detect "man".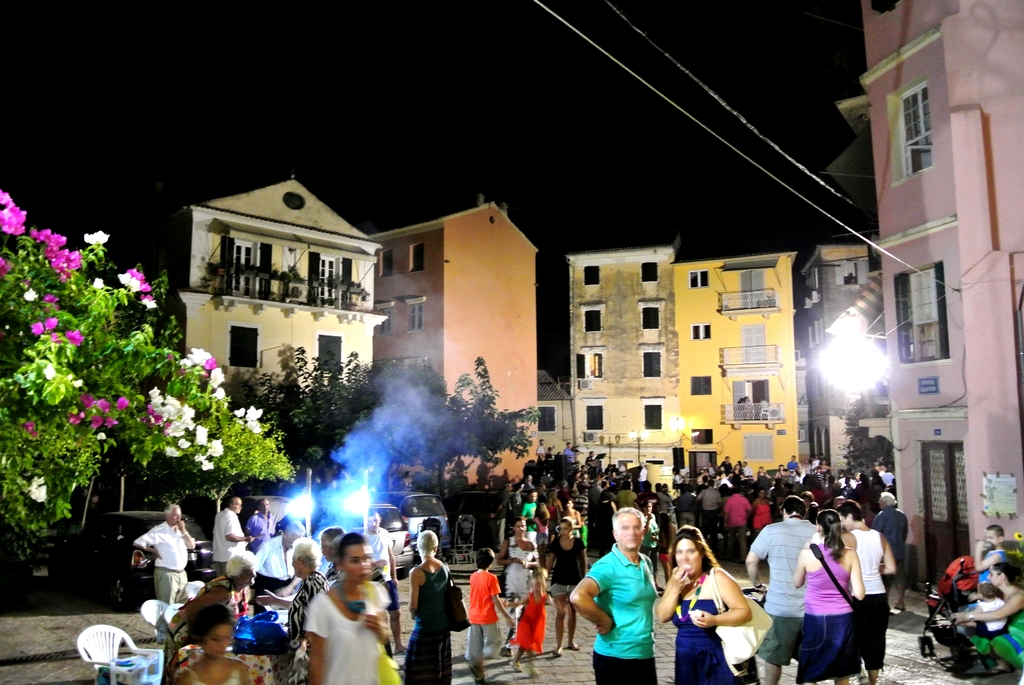
Detected at (left=872, top=490, right=909, bottom=611).
